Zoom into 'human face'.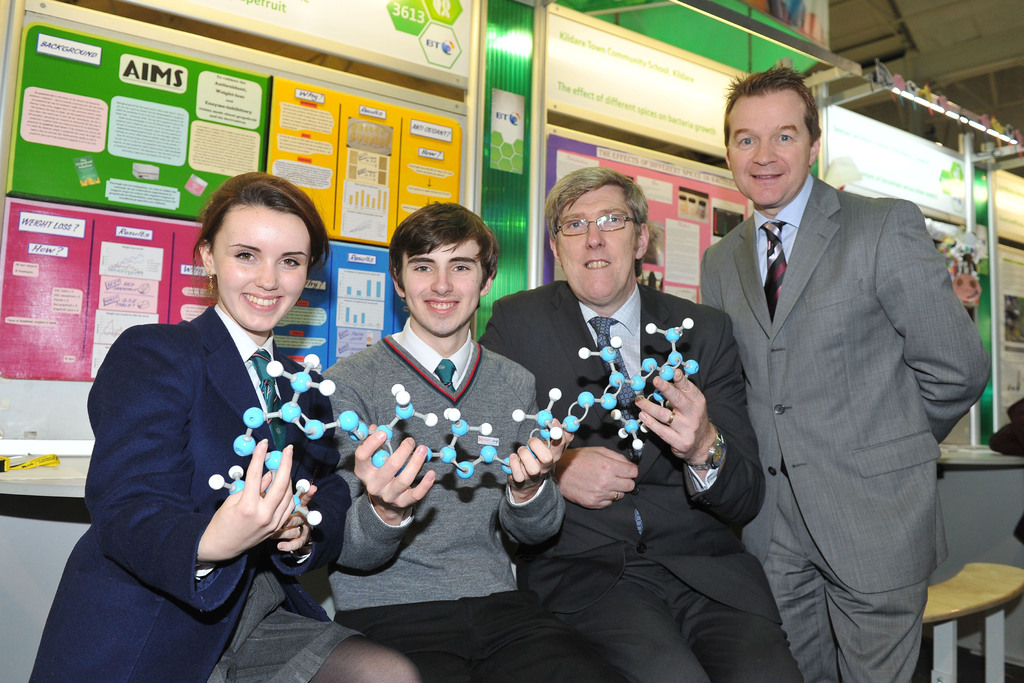
Zoom target: (399, 244, 484, 336).
